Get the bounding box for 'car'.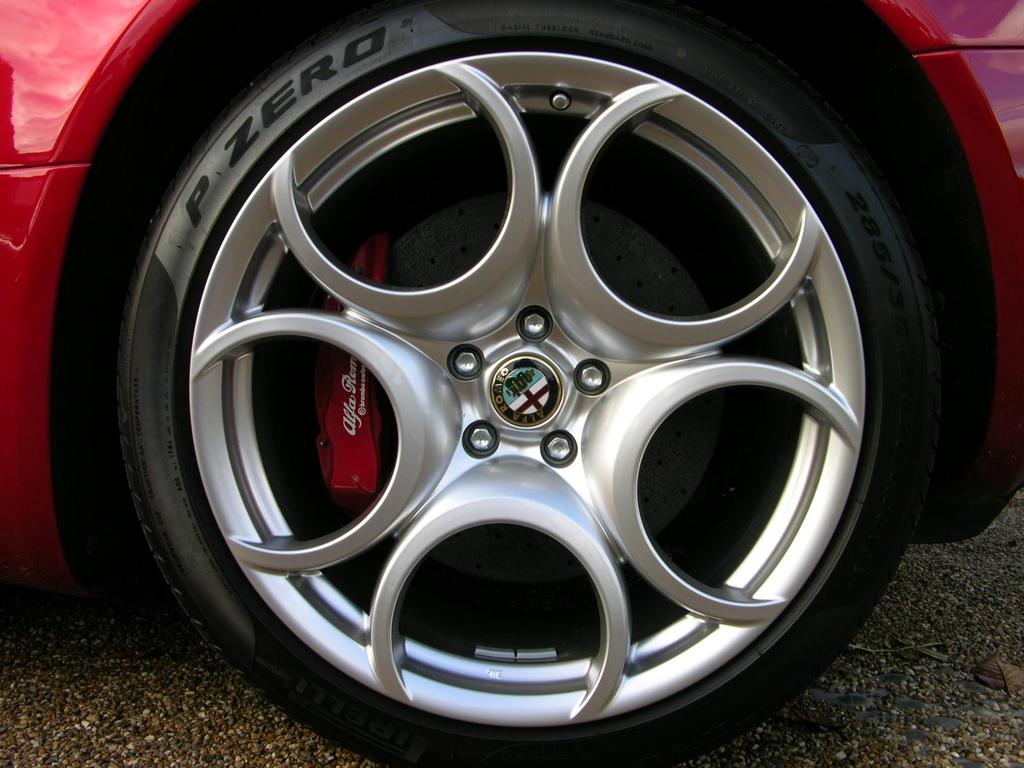
[x1=0, y1=0, x2=1023, y2=767].
